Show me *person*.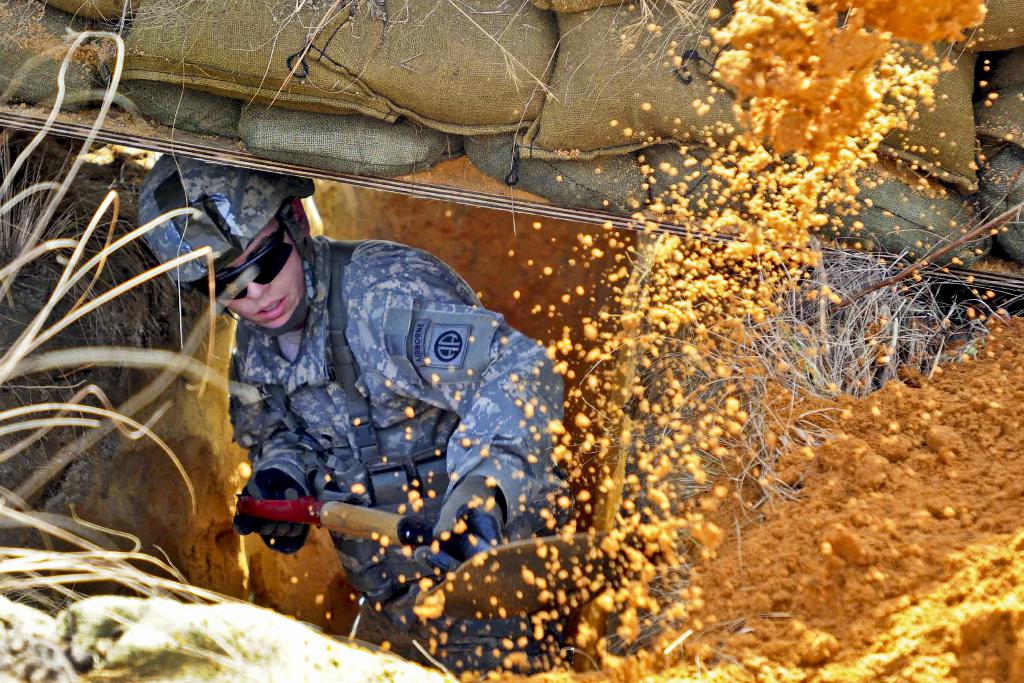
*person* is here: box=[210, 174, 725, 661].
